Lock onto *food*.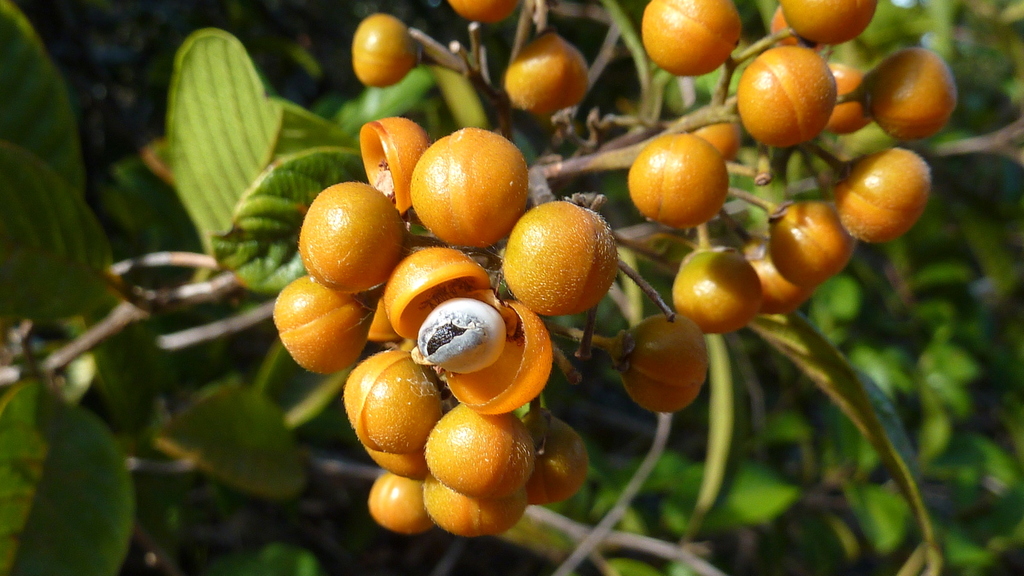
Locked: <box>780,0,877,46</box>.
